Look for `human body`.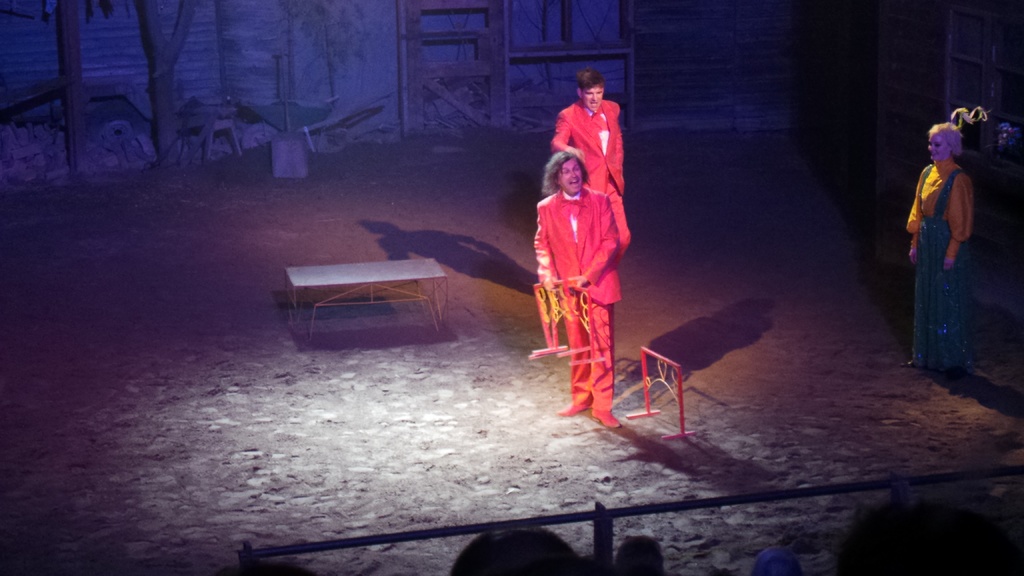
Found: 547, 77, 628, 203.
